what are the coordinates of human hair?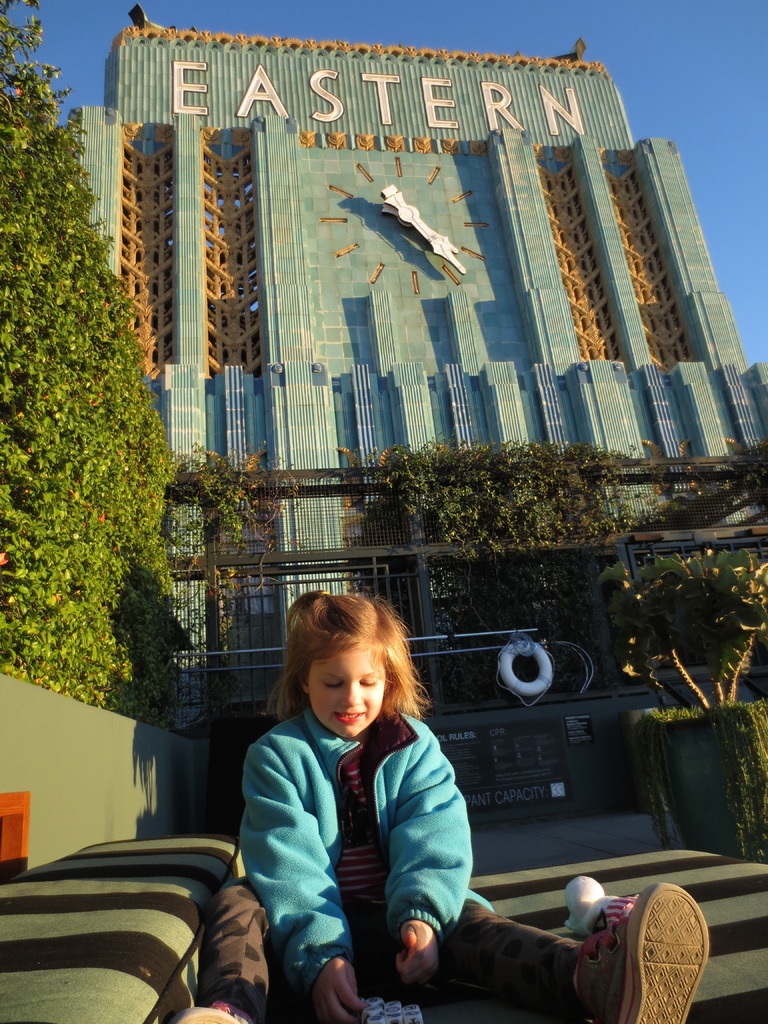
bbox(262, 592, 422, 773).
